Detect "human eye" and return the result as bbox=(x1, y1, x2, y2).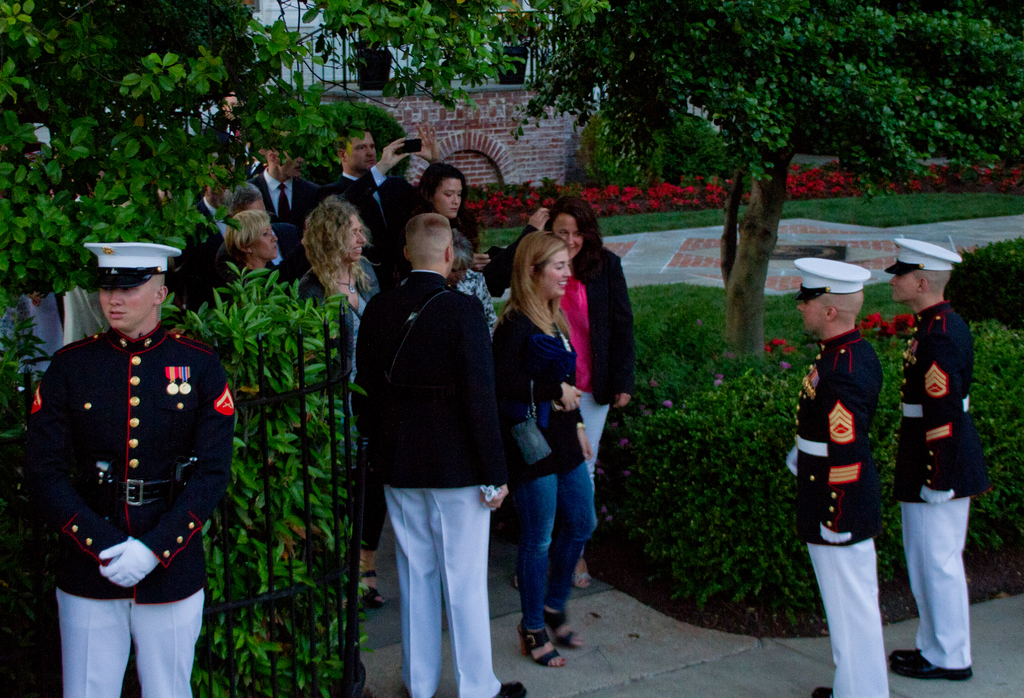
bbox=(573, 231, 580, 238).
